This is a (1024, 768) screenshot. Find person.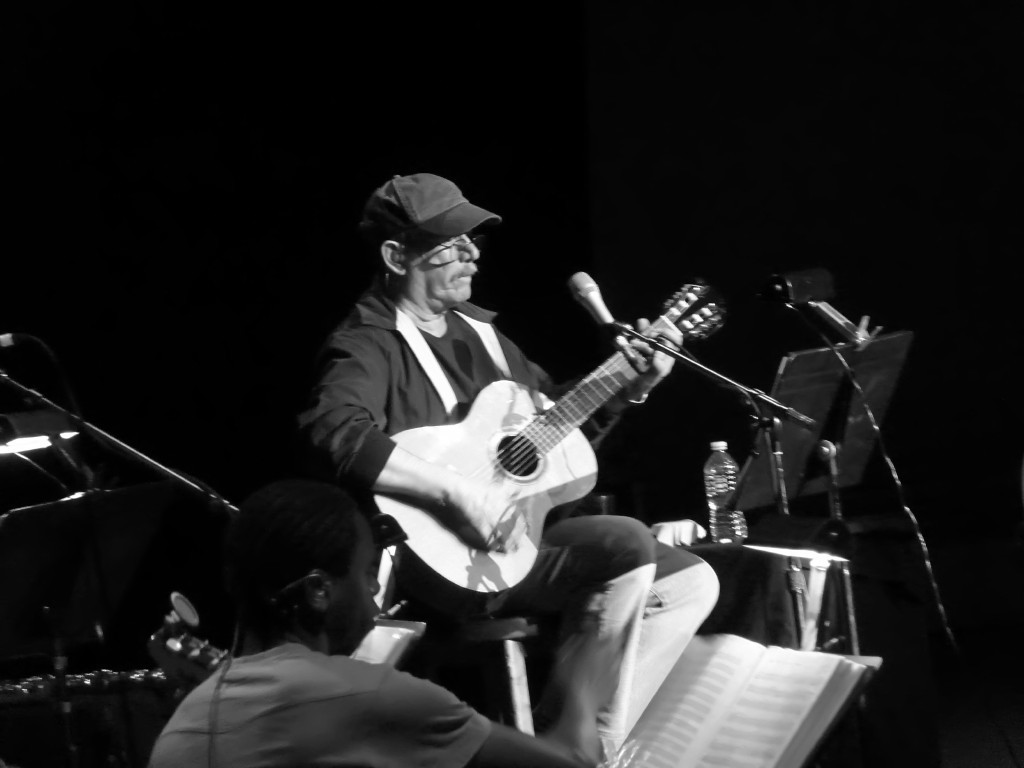
Bounding box: (x1=150, y1=469, x2=620, y2=767).
